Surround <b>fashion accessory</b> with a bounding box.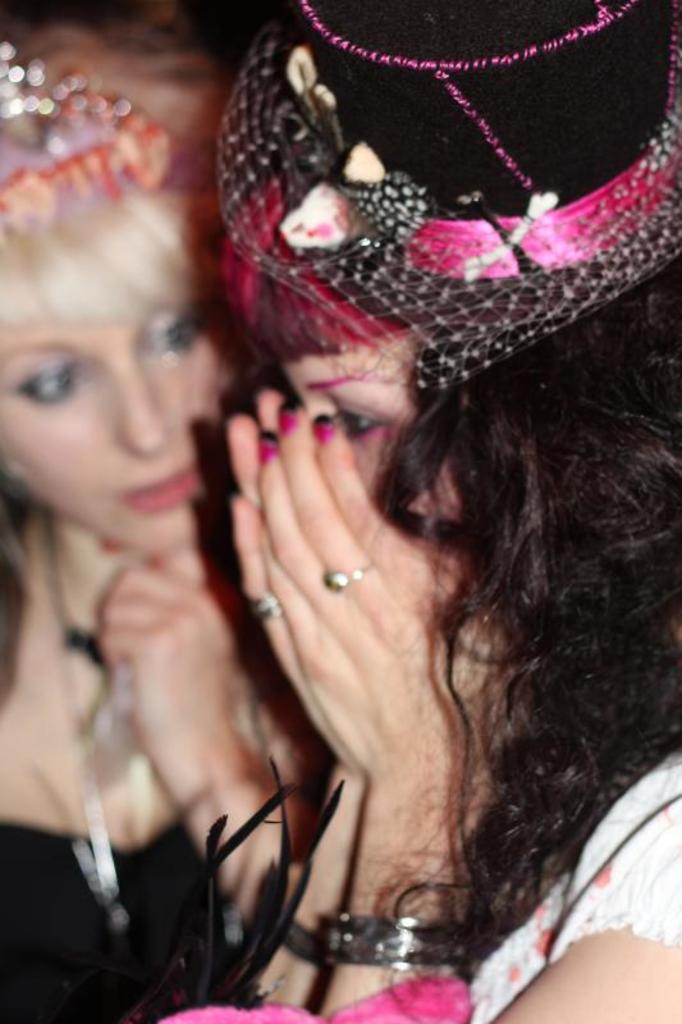
[321,566,376,598].
